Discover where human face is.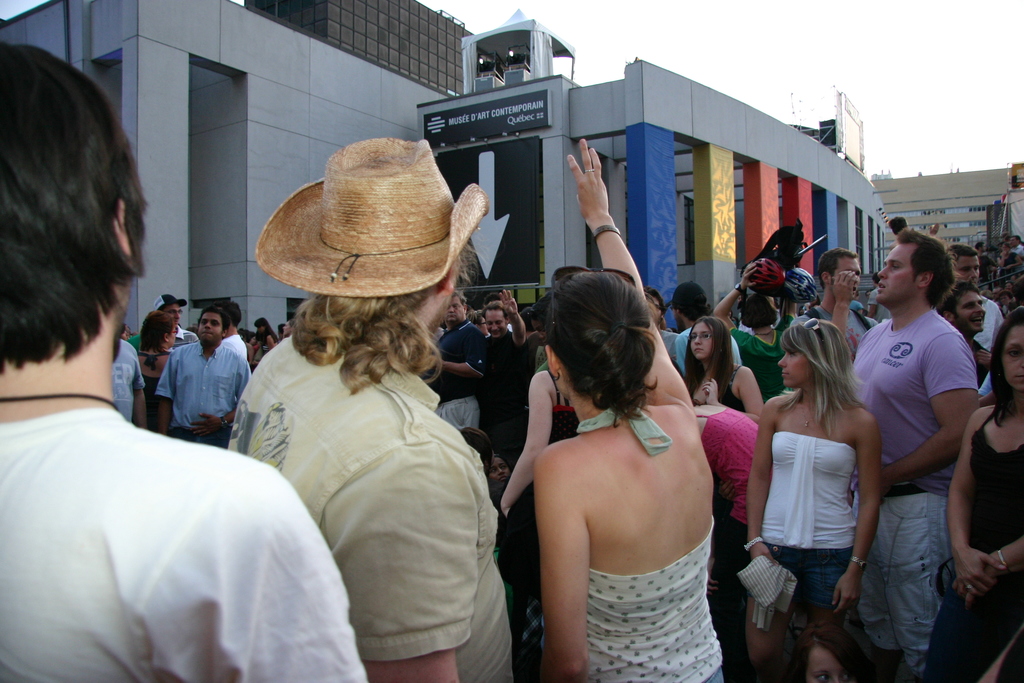
Discovered at [195, 312, 221, 343].
